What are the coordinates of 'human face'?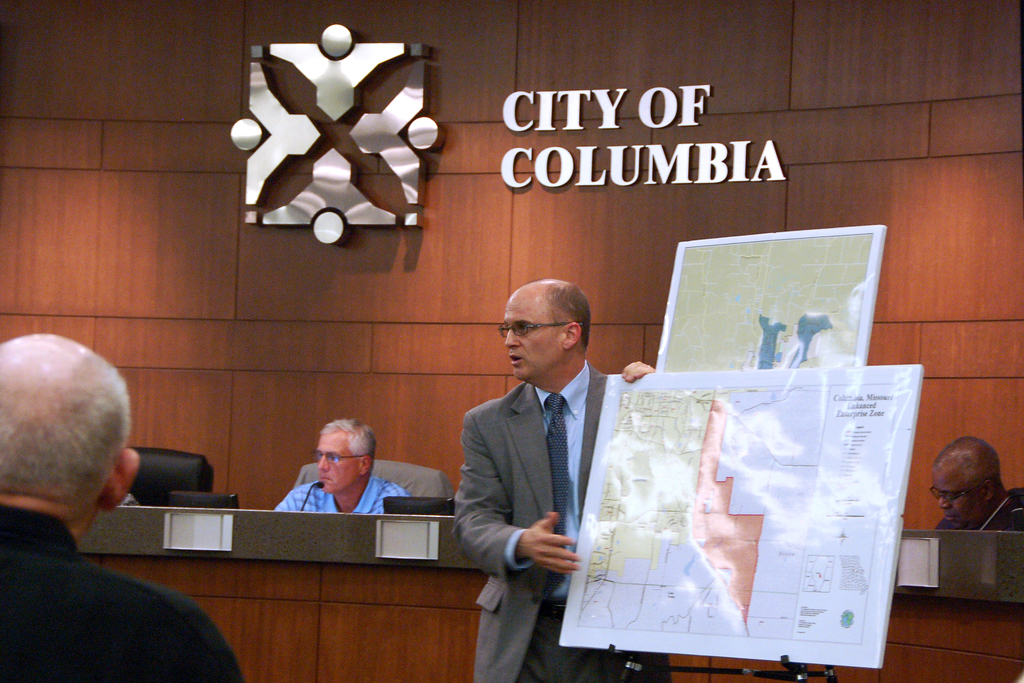
rect(932, 466, 981, 529).
